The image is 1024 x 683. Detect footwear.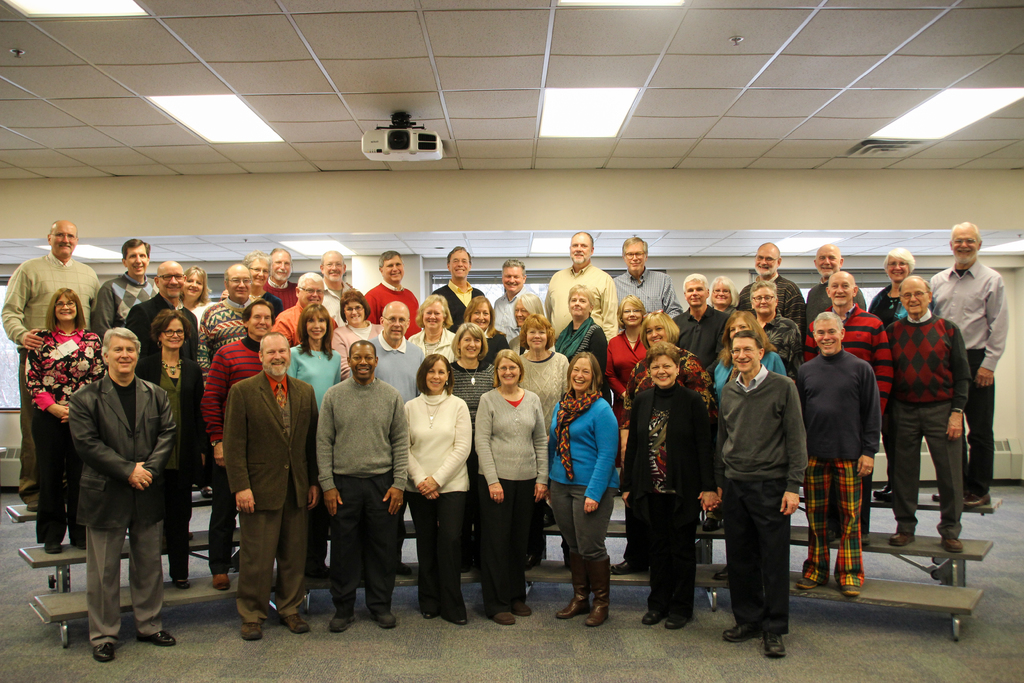
Detection: {"x1": 395, "y1": 561, "x2": 412, "y2": 577}.
